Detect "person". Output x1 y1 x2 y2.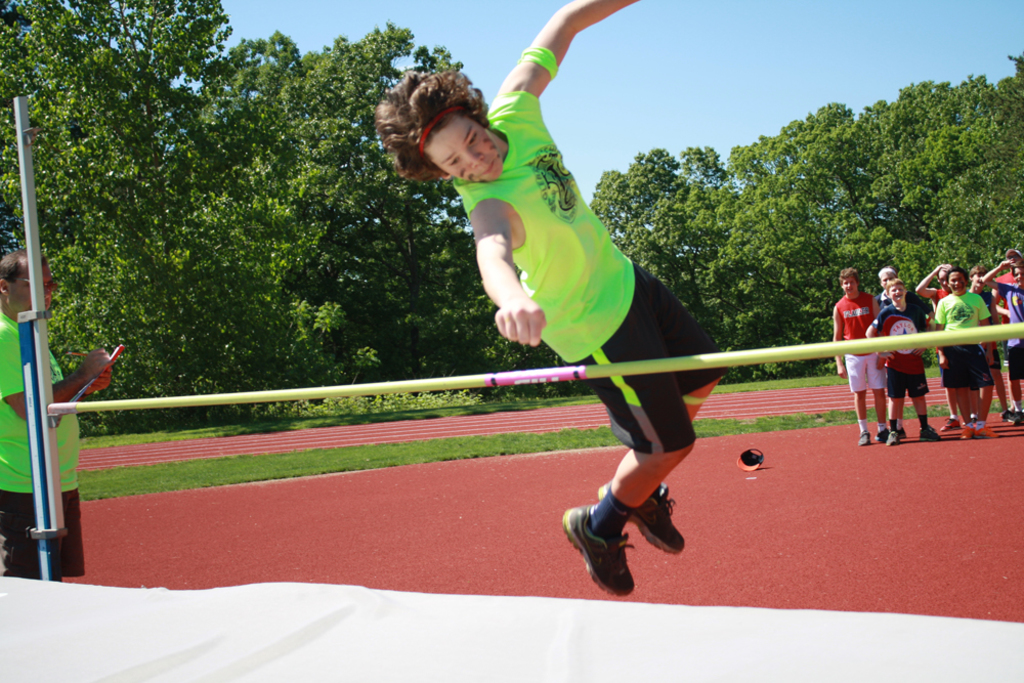
994 247 1023 415.
